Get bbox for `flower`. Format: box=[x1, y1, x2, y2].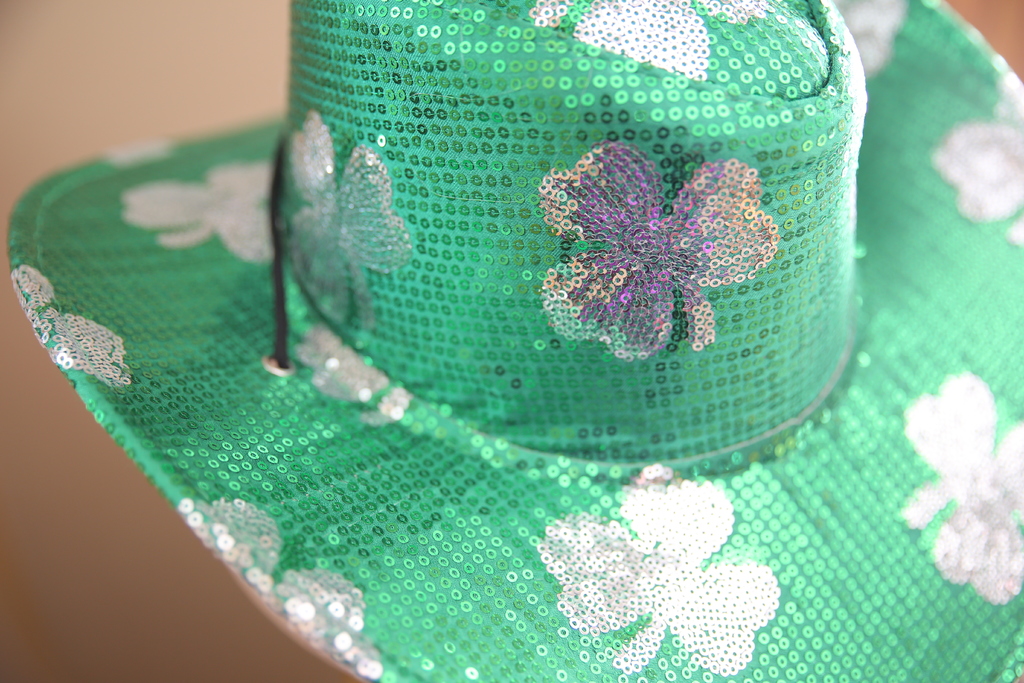
box=[123, 162, 279, 267].
